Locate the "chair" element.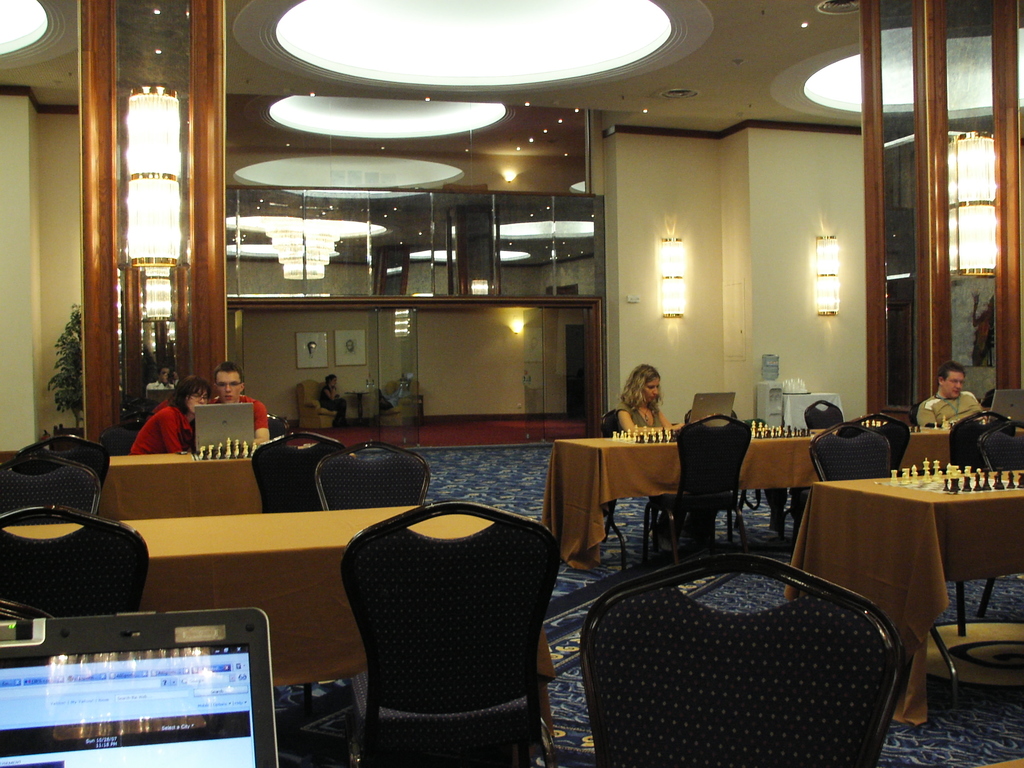
Element bbox: 578/558/908/767.
